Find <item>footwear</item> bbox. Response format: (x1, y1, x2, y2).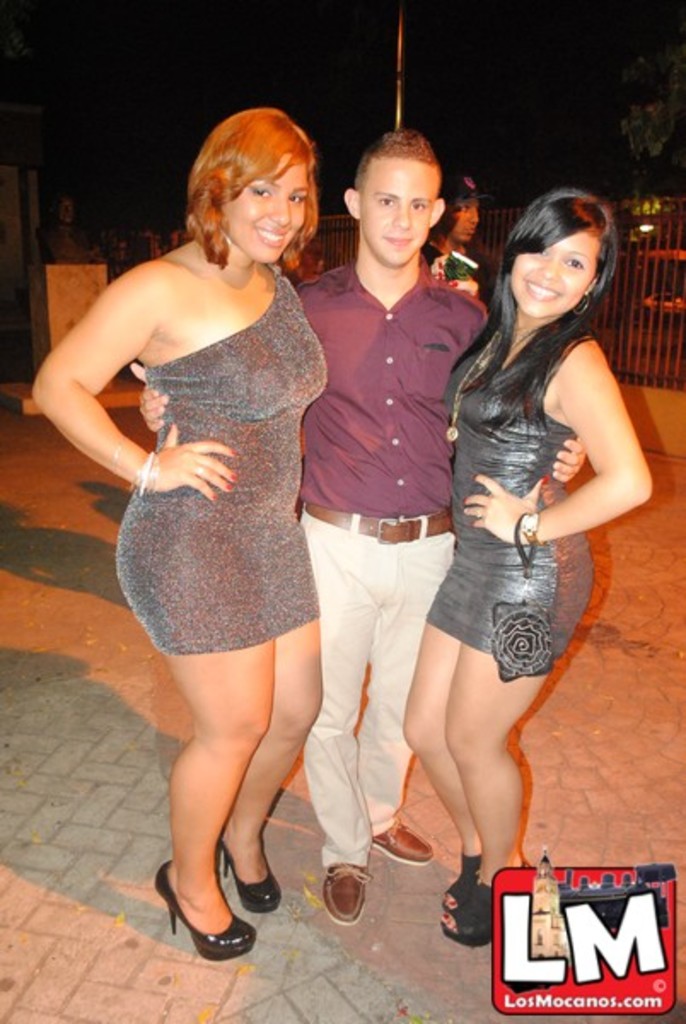
(159, 858, 251, 959).
